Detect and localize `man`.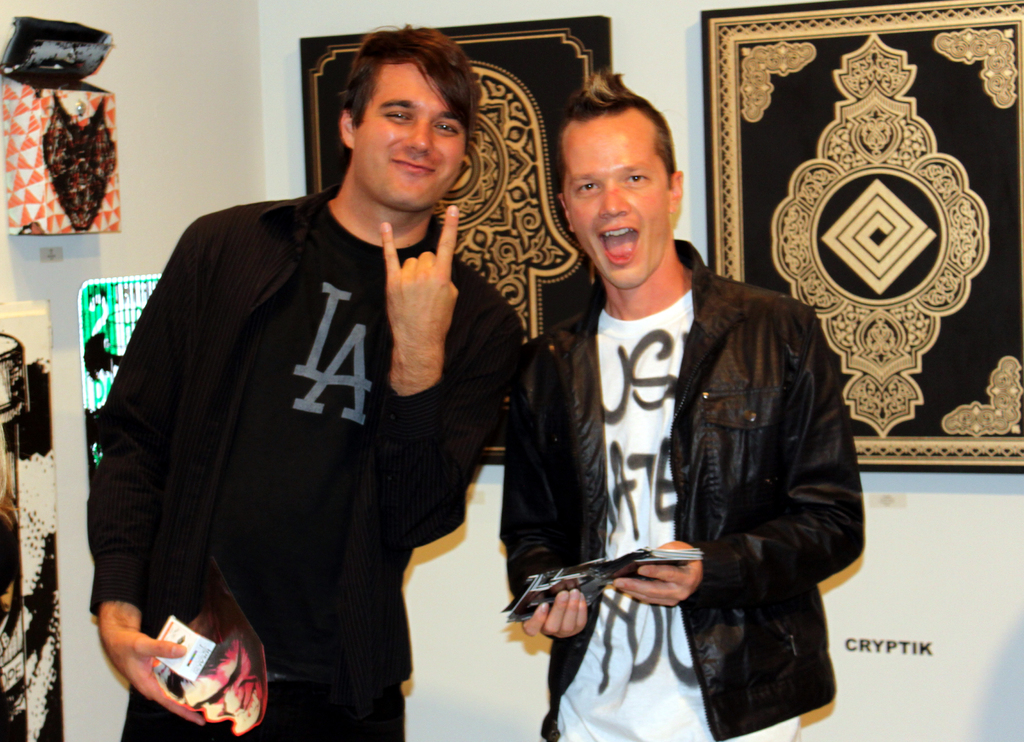
Localized at {"left": 485, "top": 80, "right": 858, "bottom": 733}.
